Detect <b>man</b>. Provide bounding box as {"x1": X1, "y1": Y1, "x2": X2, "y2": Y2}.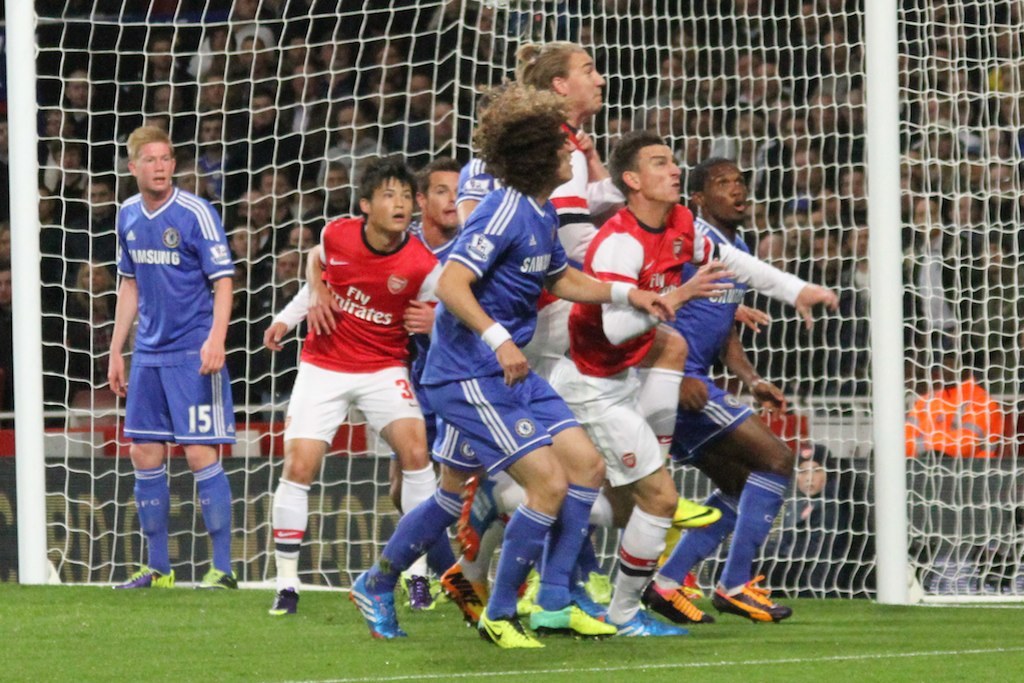
{"x1": 423, "y1": 100, "x2": 468, "y2": 159}.
